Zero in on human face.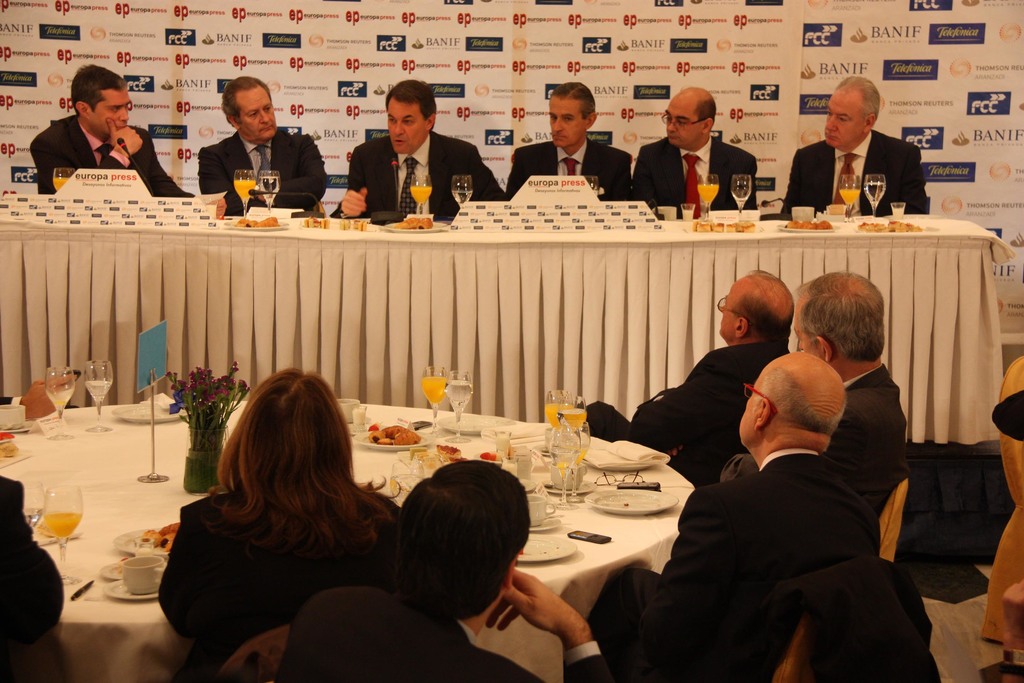
Zeroed in: box=[737, 377, 760, 447].
